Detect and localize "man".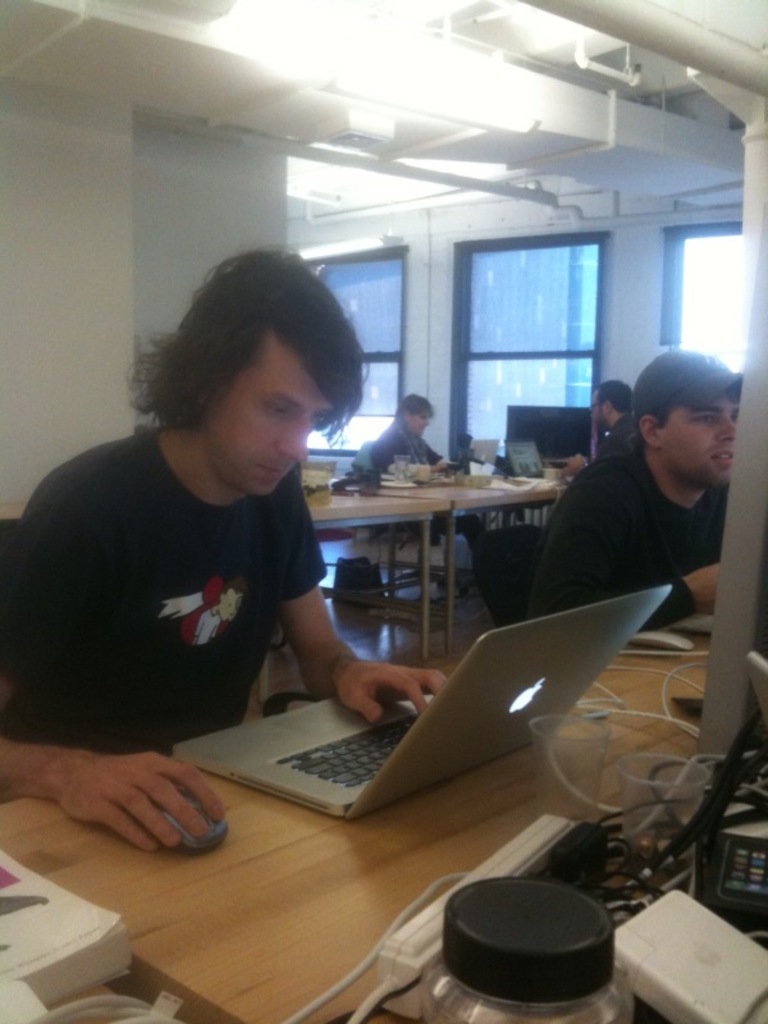
Localized at <bbox>0, 253, 440, 863</bbox>.
